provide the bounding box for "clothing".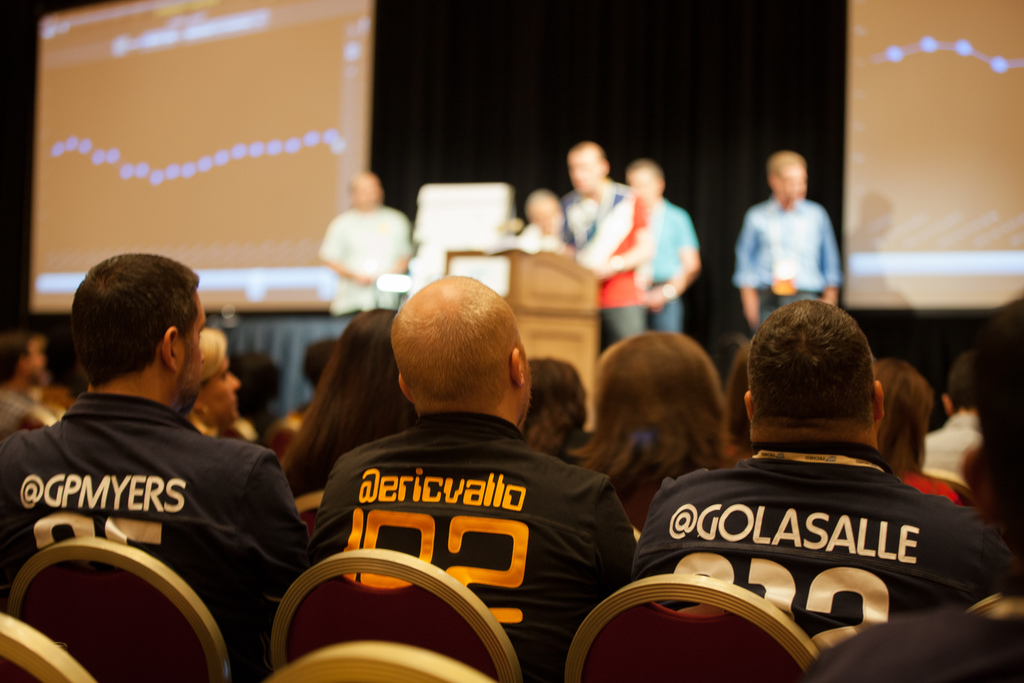
rect(893, 468, 965, 509).
